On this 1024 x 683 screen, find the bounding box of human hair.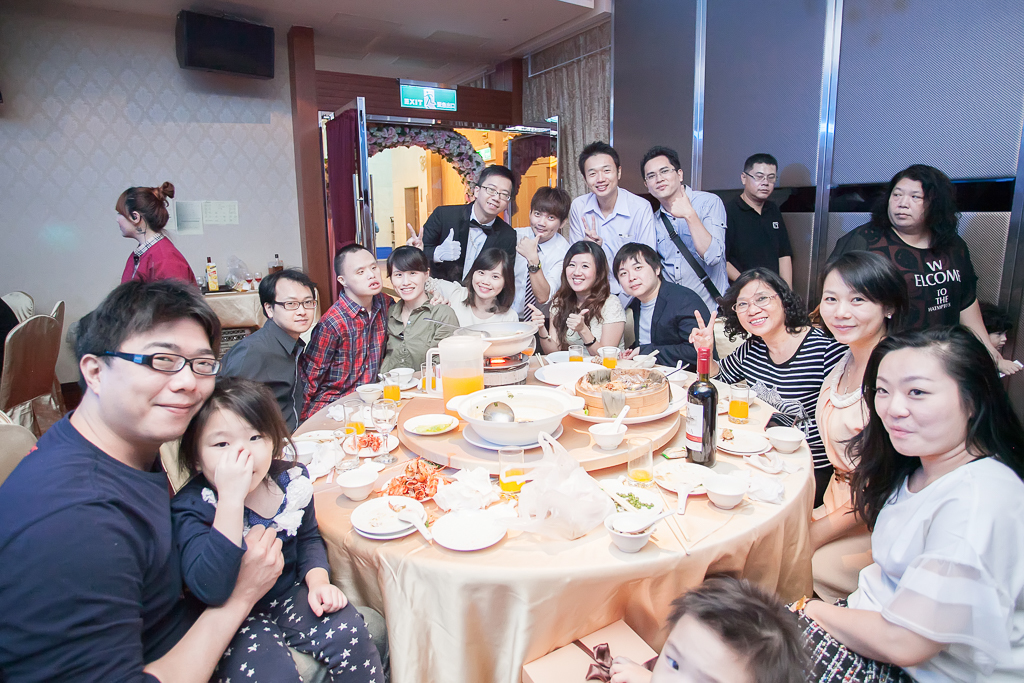
Bounding box: box(867, 161, 962, 262).
